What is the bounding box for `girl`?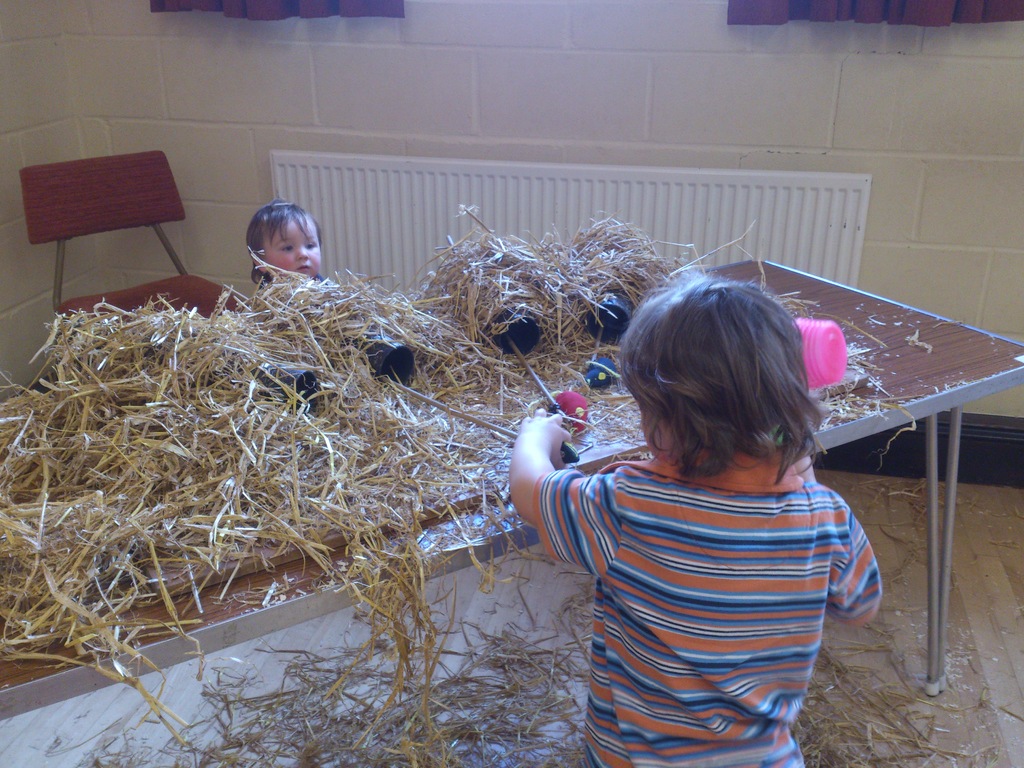
detection(244, 197, 325, 292).
